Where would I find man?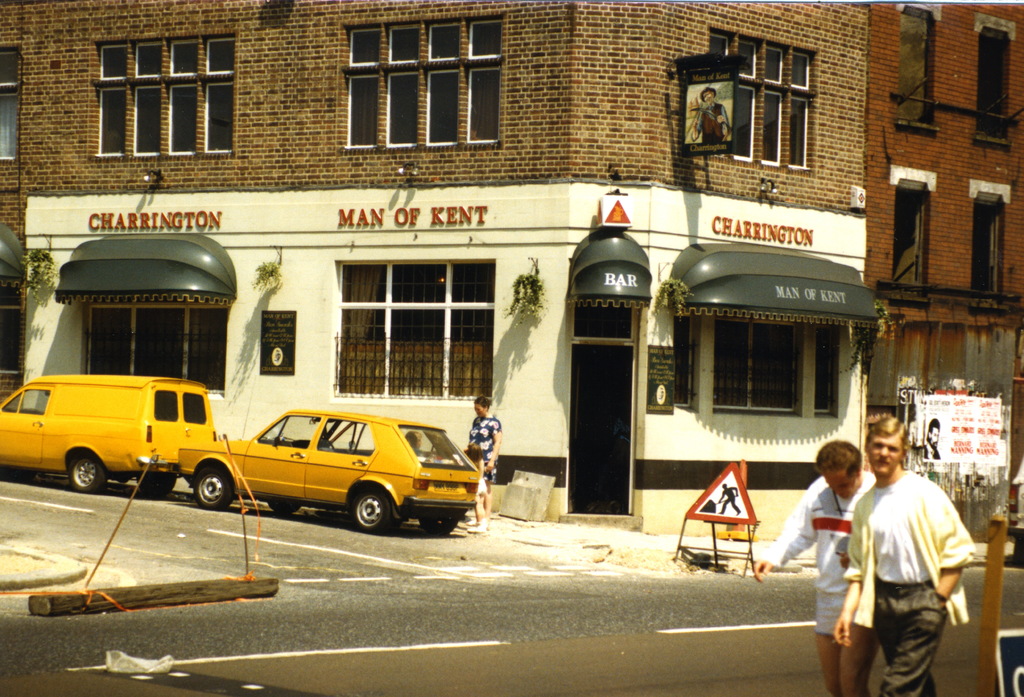
At [left=915, top=421, right=942, bottom=457].
